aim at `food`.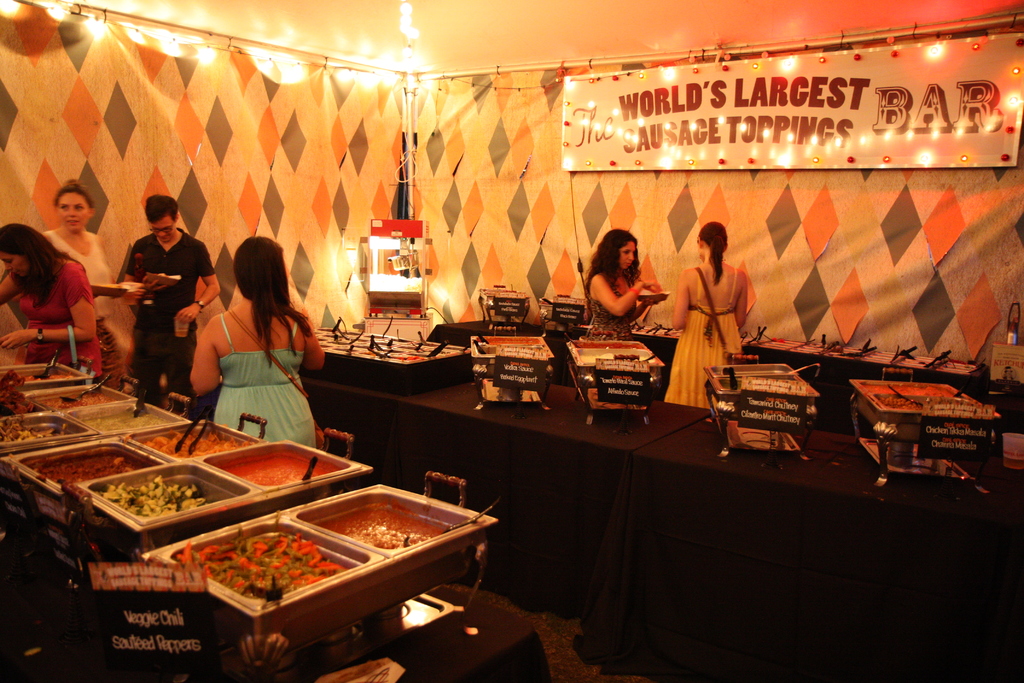
Aimed at 82, 402, 171, 436.
